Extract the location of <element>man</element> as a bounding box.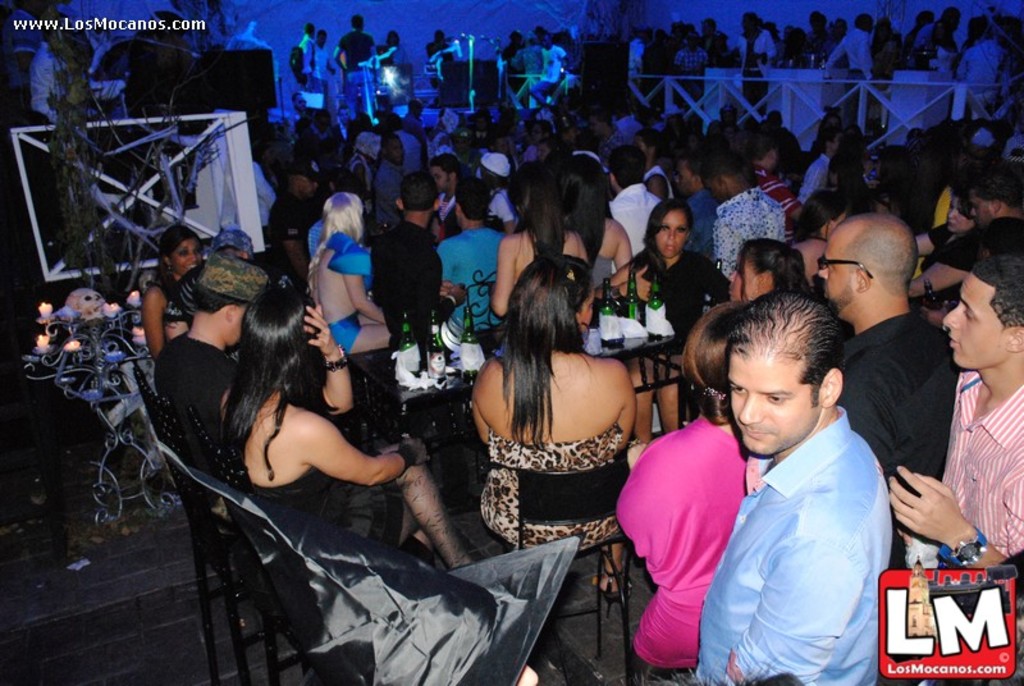
370/170/470/349.
